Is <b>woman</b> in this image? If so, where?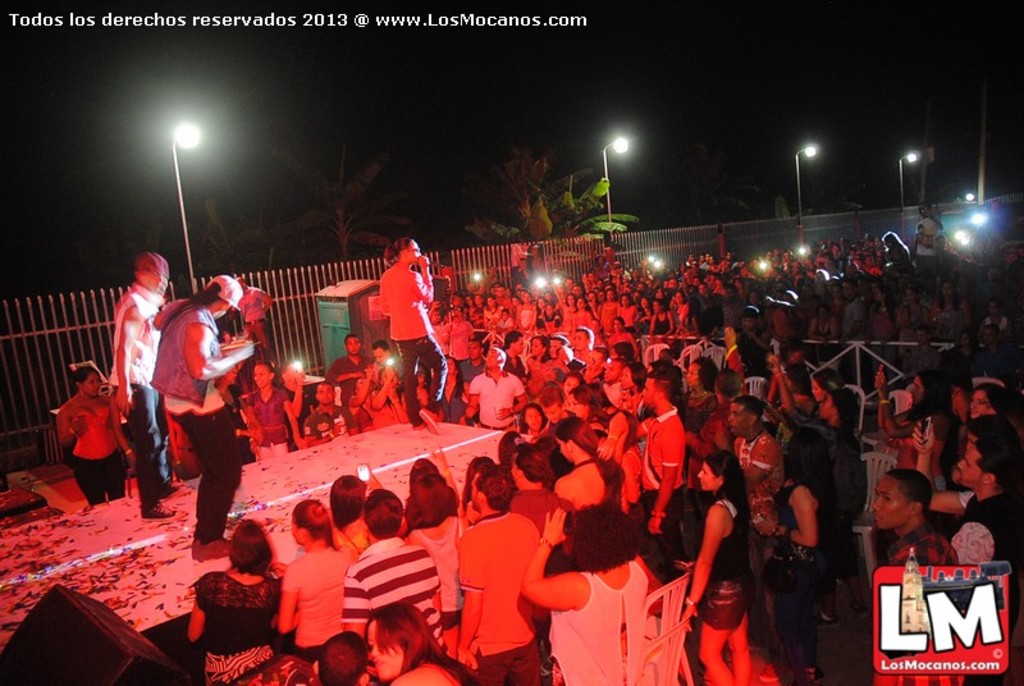
Yes, at {"x1": 696, "y1": 454, "x2": 756, "y2": 685}.
